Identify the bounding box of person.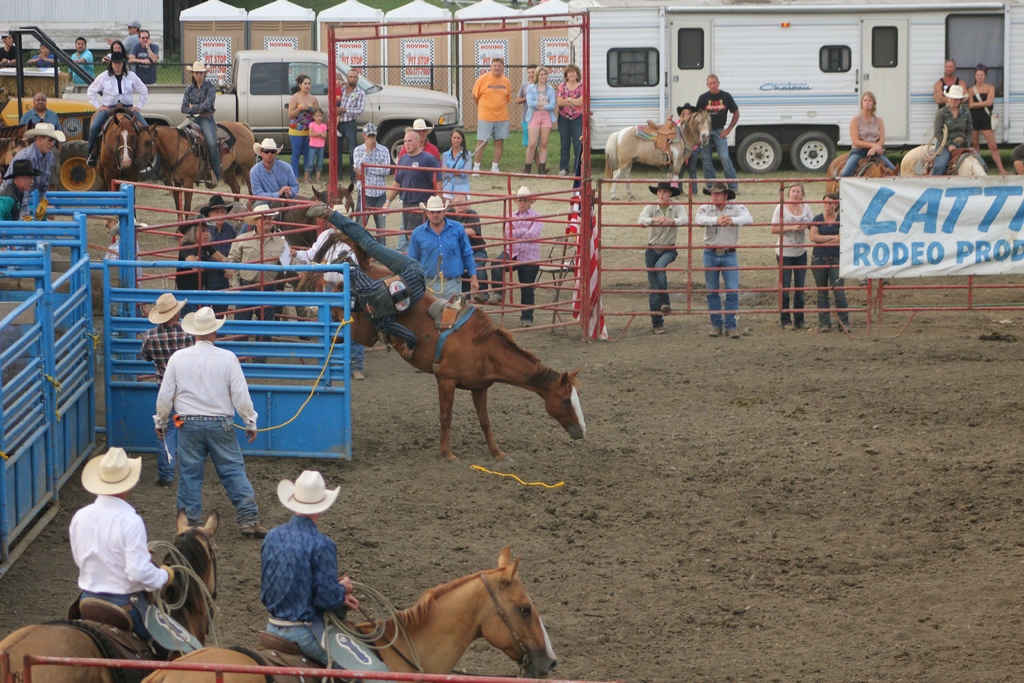
81, 50, 156, 161.
